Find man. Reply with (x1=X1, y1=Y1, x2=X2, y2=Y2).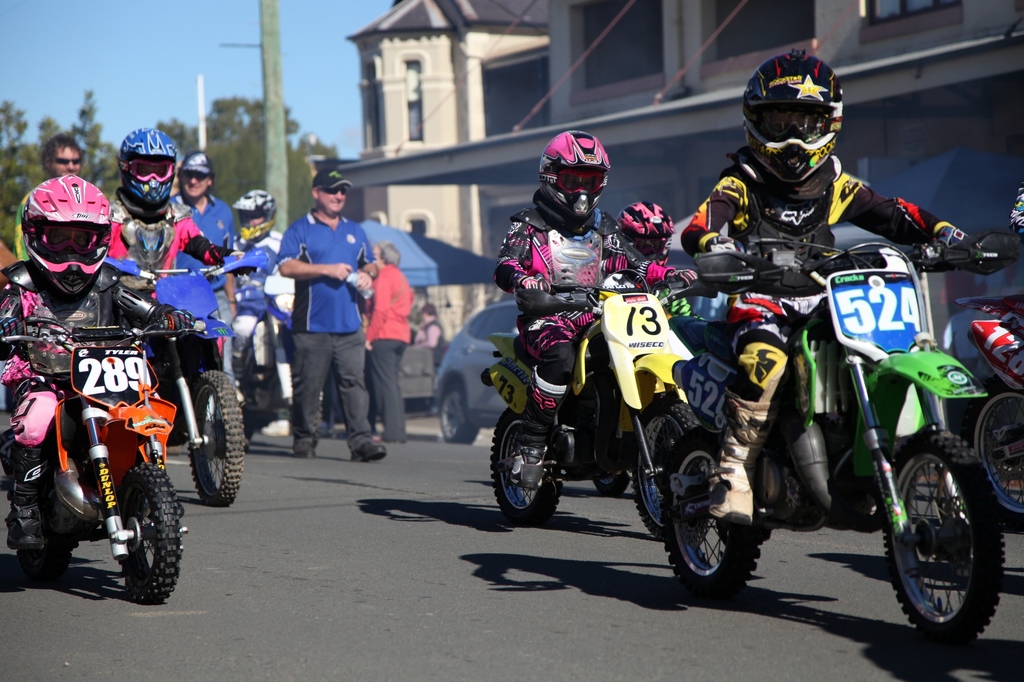
(x1=415, y1=299, x2=447, y2=382).
